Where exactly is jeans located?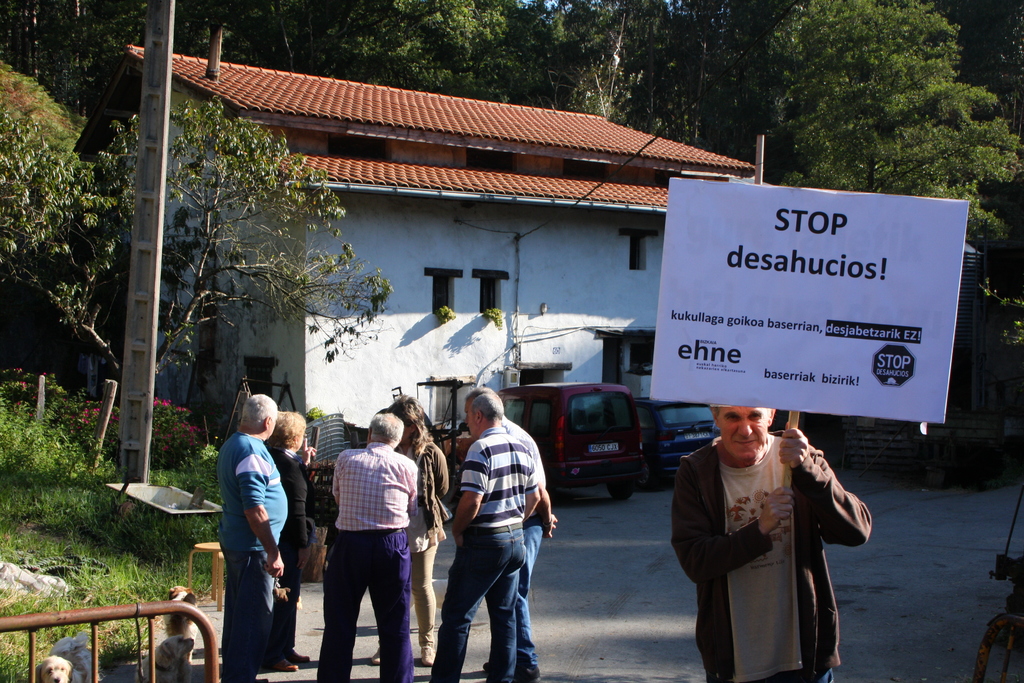
Its bounding box is 429 522 524 680.
